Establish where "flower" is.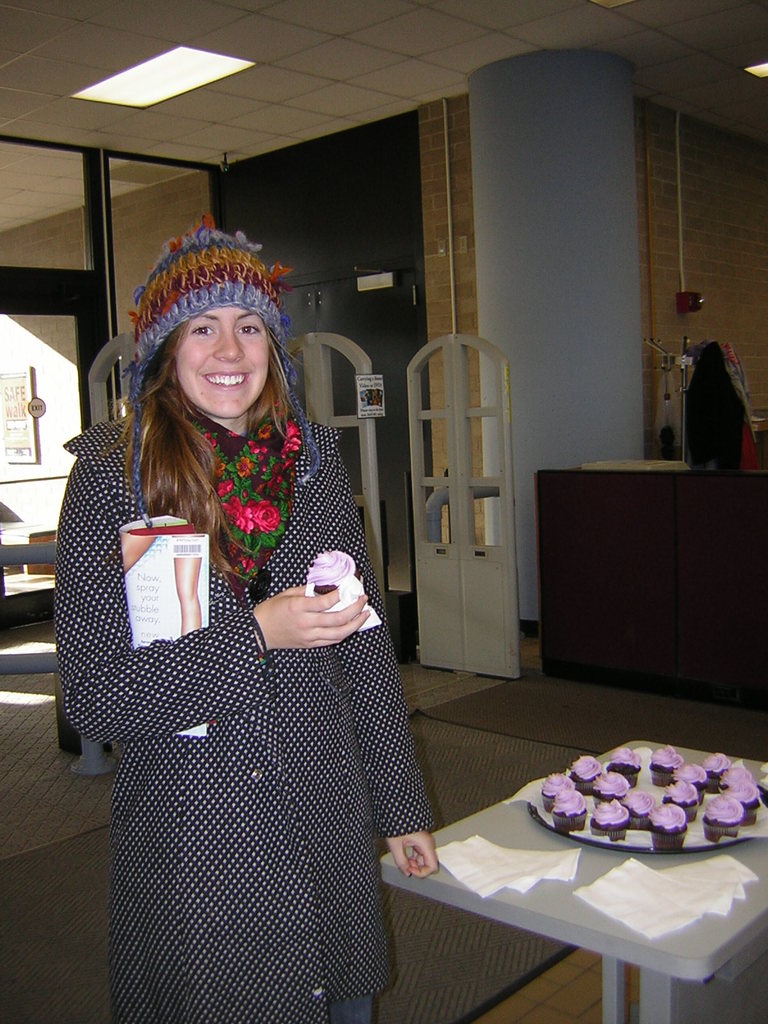
Established at pyautogui.locateOnScreen(722, 778, 762, 804).
